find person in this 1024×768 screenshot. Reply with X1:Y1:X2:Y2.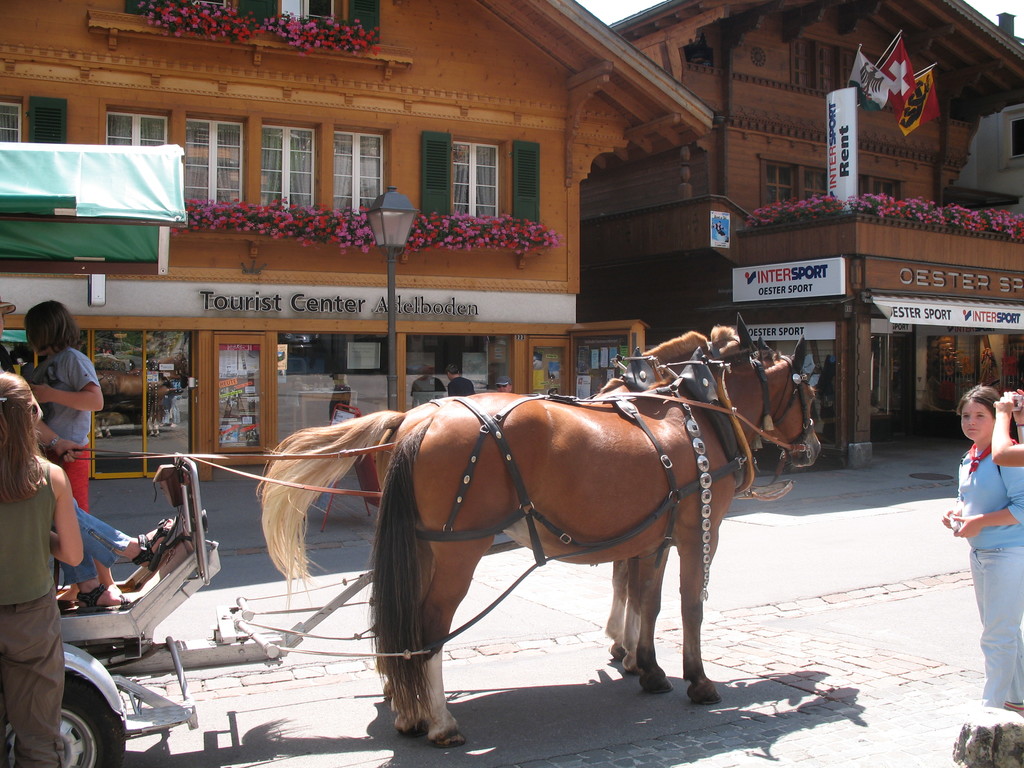
493:374:513:396.
